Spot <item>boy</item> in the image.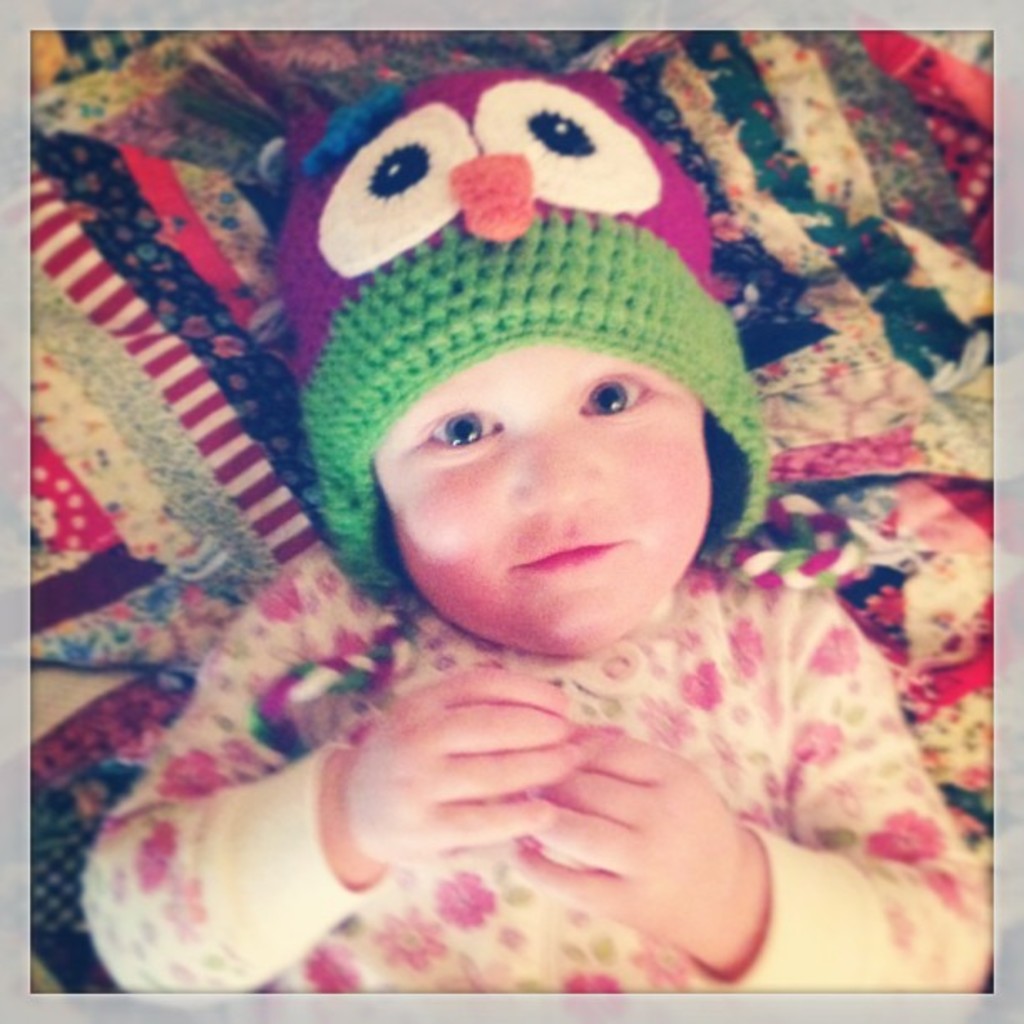
<item>boy</item> found at (70,47,994,992).
